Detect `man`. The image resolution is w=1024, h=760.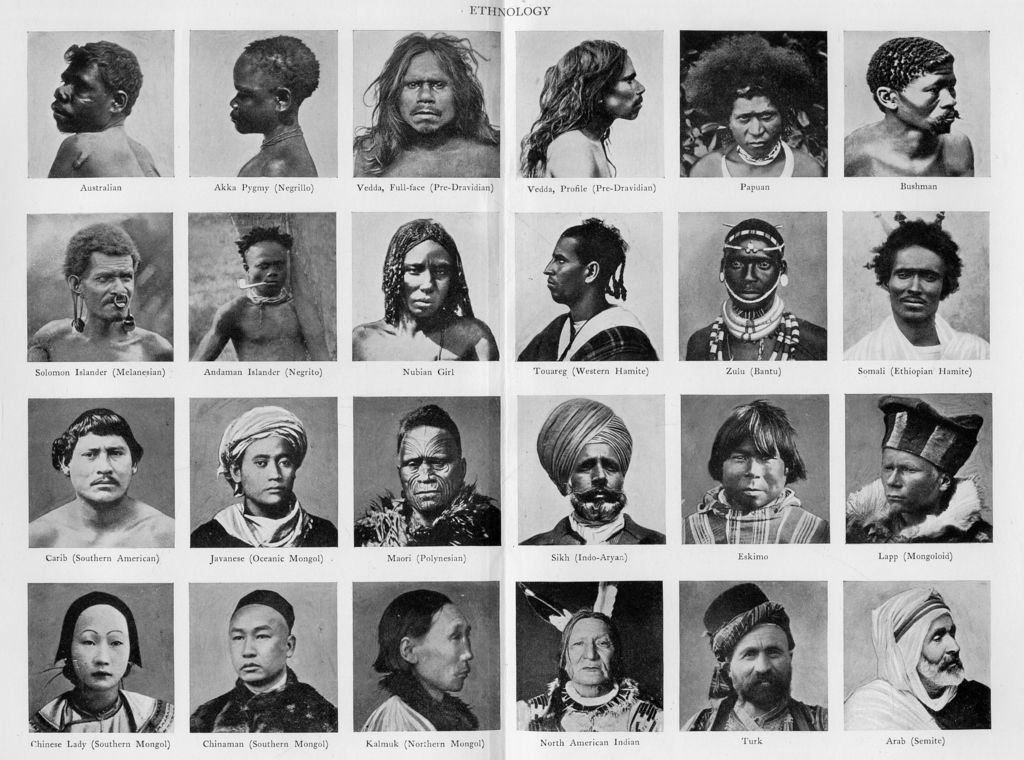
(689, 29, 824, 180).
